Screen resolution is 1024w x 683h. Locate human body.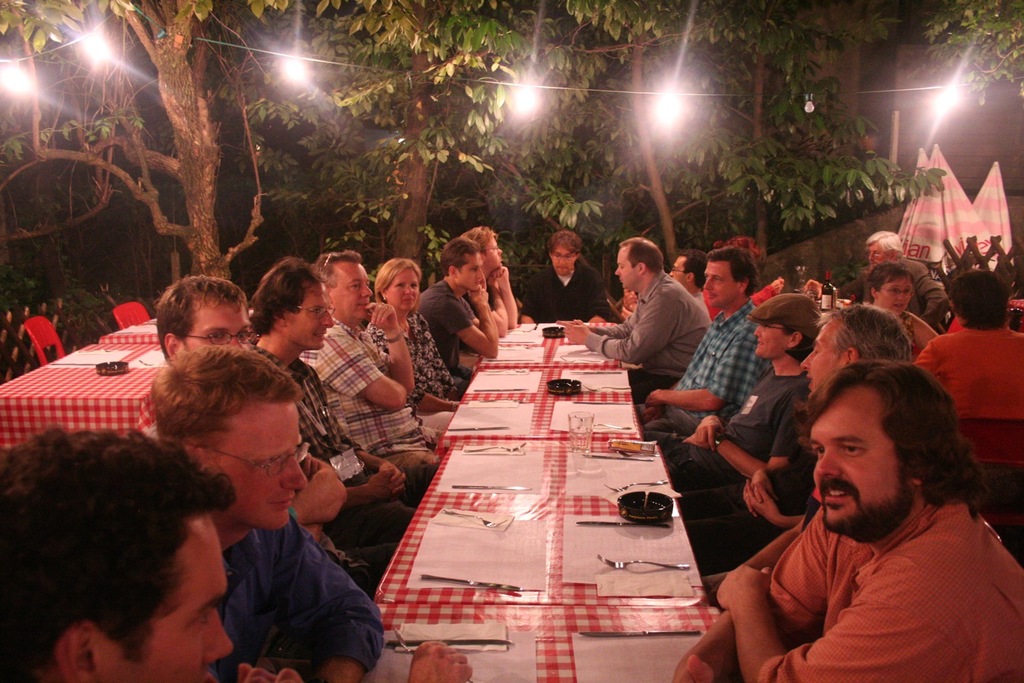
bbox(414, 240, 502, 378).
